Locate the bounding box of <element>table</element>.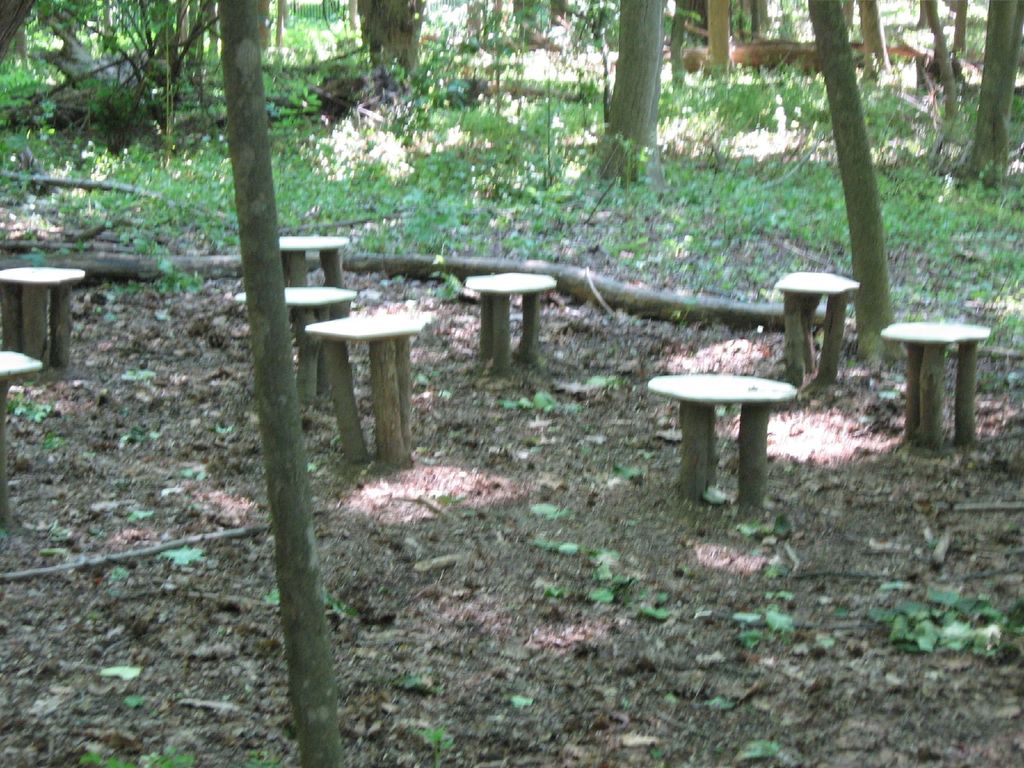
Bounding box: 468 273 558 368.
